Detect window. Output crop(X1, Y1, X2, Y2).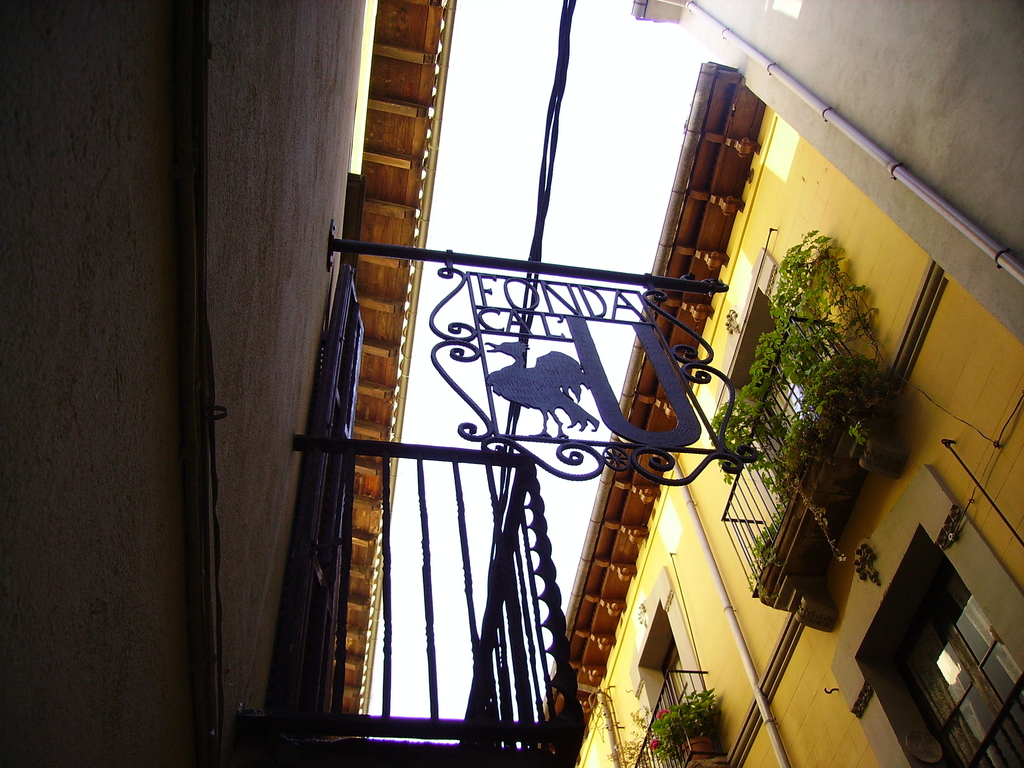
crop(717, 281, 870, 503).
